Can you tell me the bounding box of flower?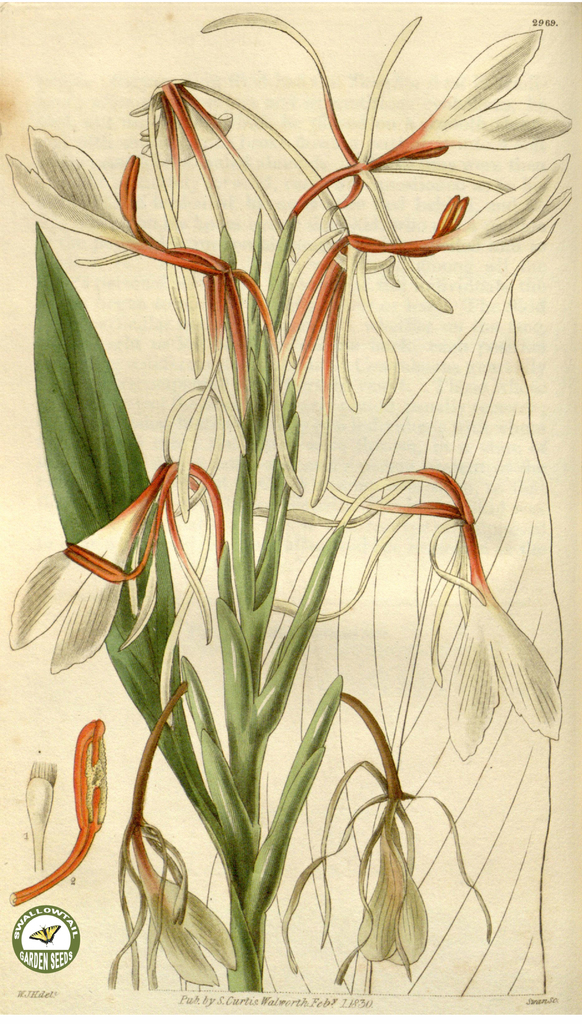
x1=5 y1=460 x2=164 y2=674.
